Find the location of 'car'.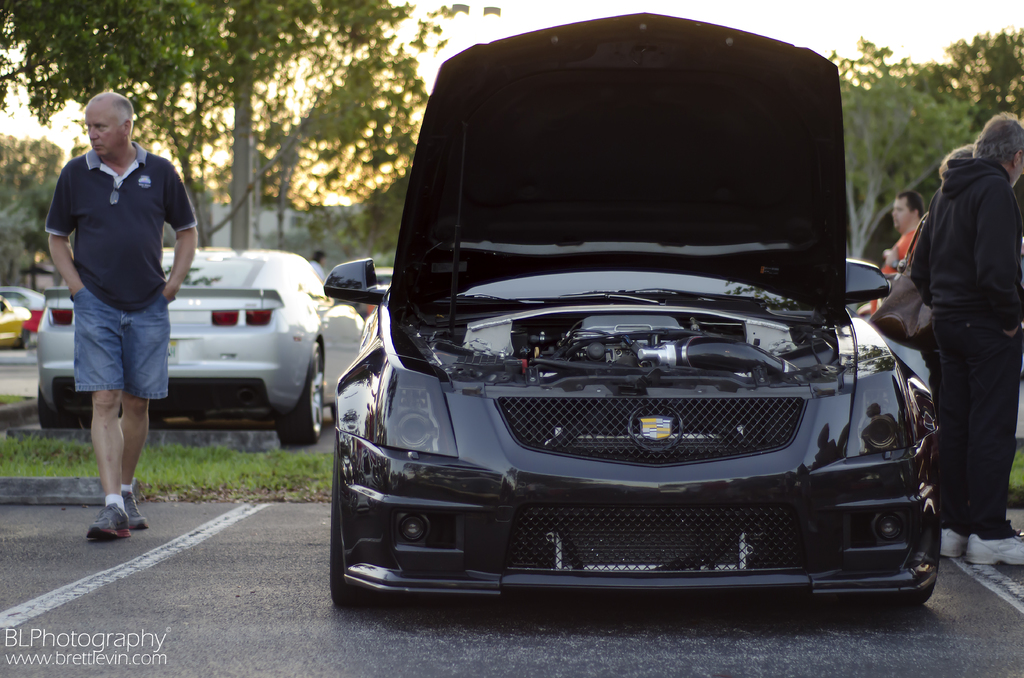
Location: bbox=(38, 239, 339, 440).
